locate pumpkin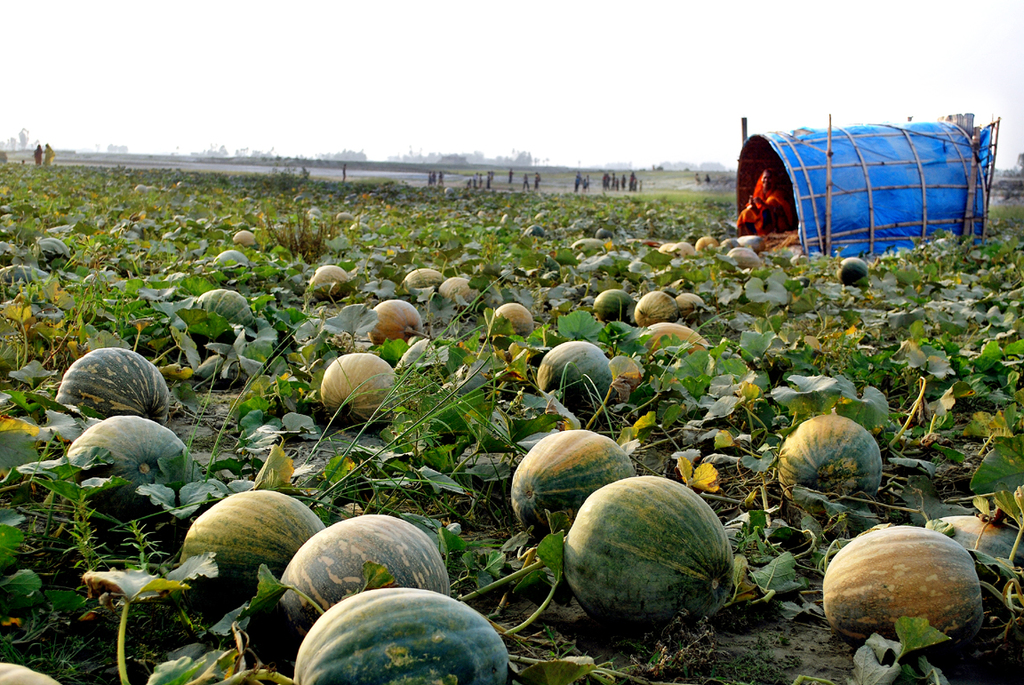
[508, 426, 645, 548]
